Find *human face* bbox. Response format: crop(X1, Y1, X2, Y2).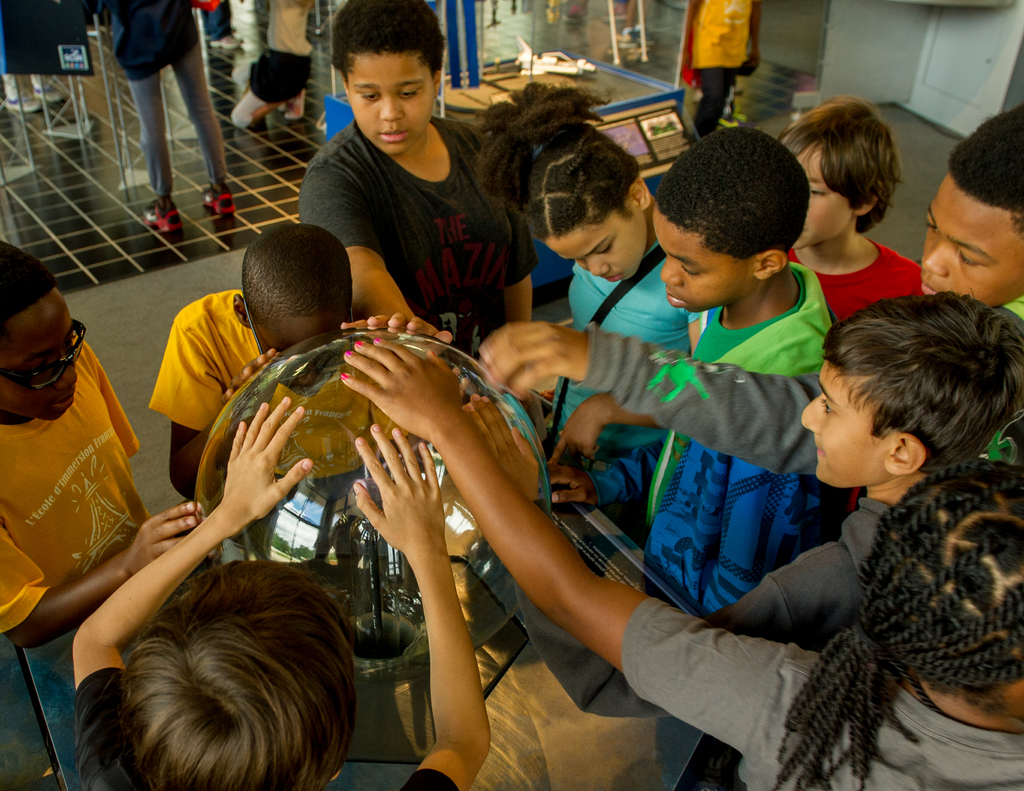
crop(266, 314, 357, 385).
